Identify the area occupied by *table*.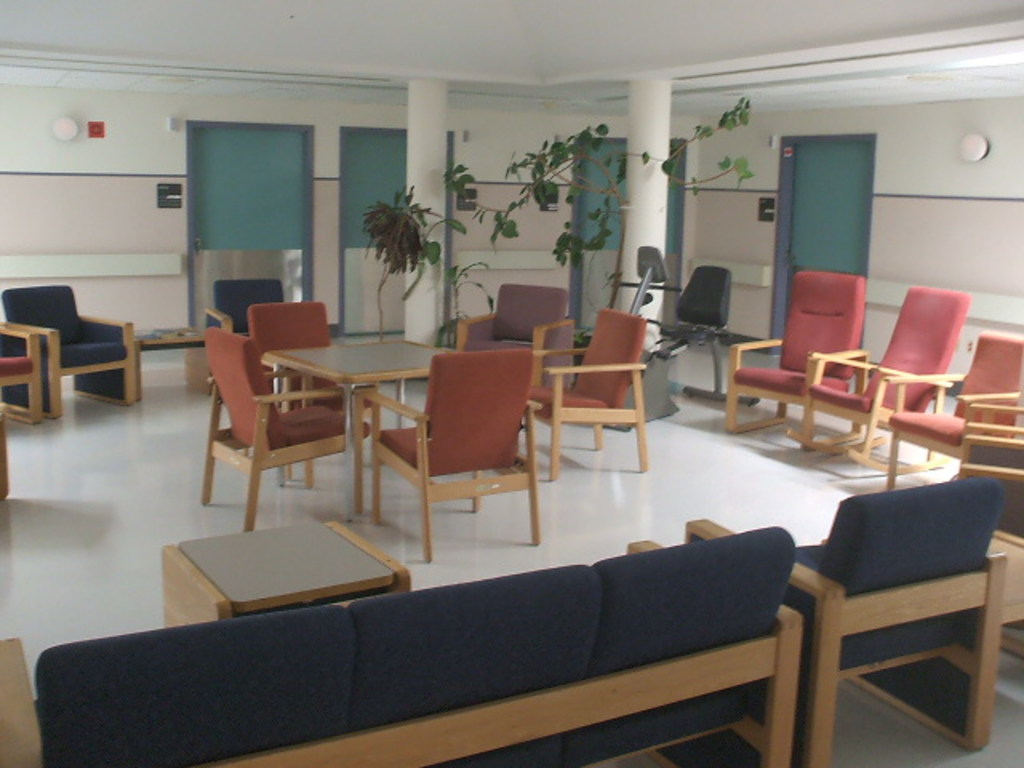
Area: BBox(162, 525, 410, 632).
